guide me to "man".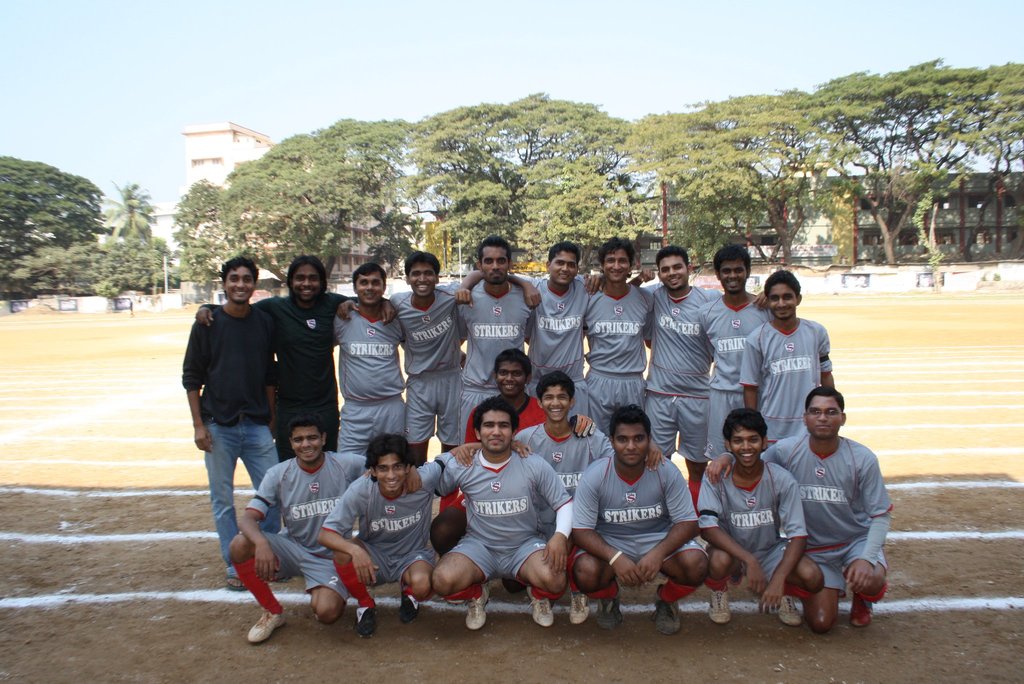
Guidance: bbox=(193, 255, 398, 472).
